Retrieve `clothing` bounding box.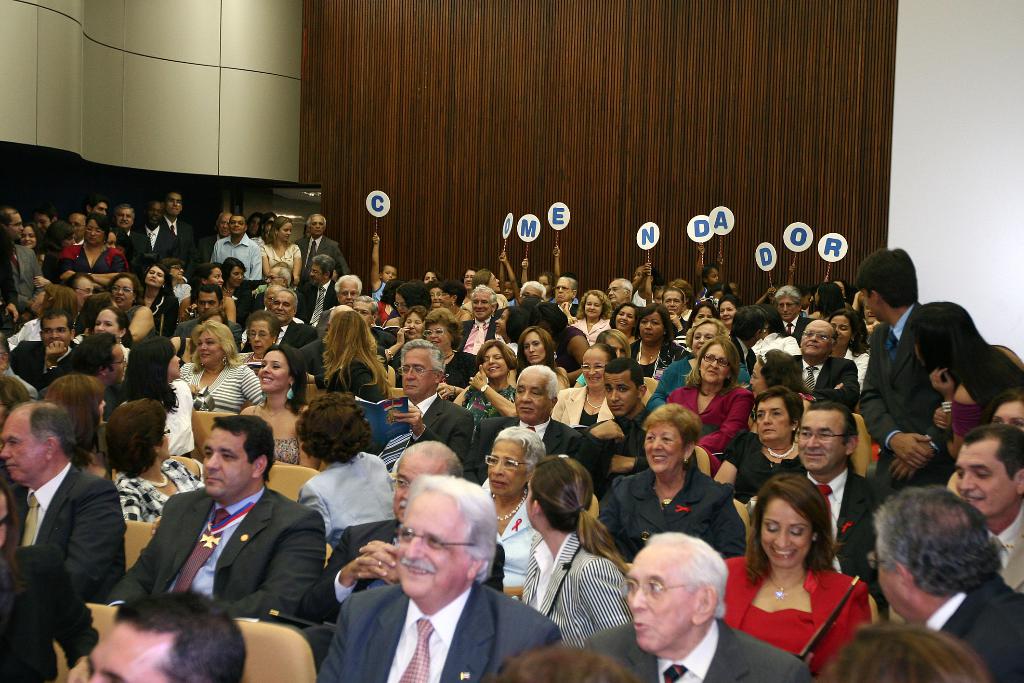
Bounding box: (645,345,749,418).
